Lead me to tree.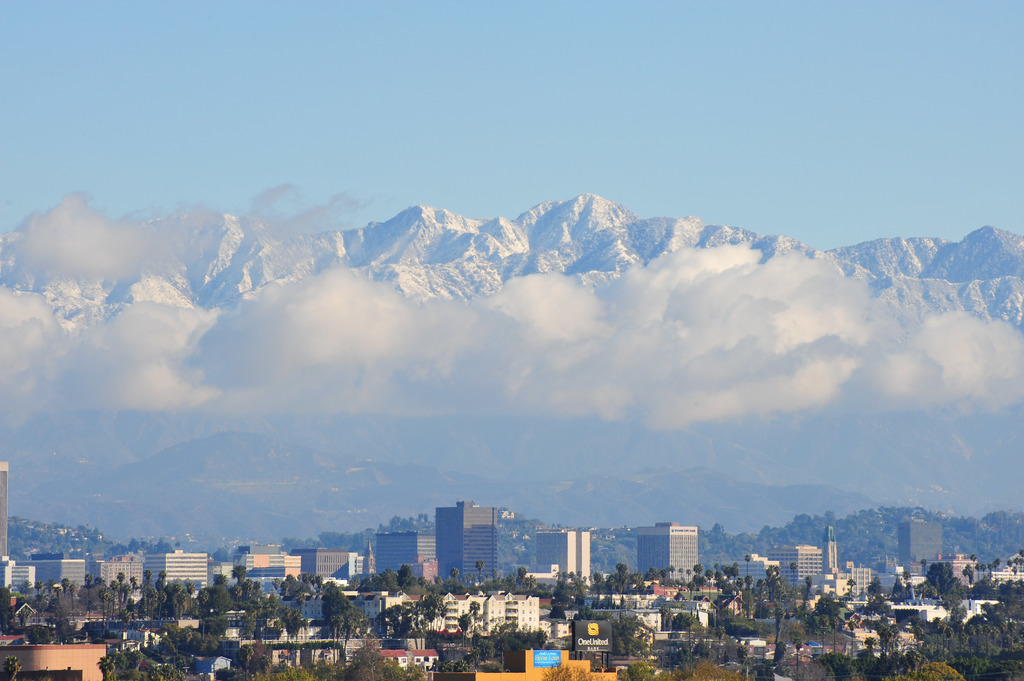
Lead to detection(397, 566, 415, 588).
